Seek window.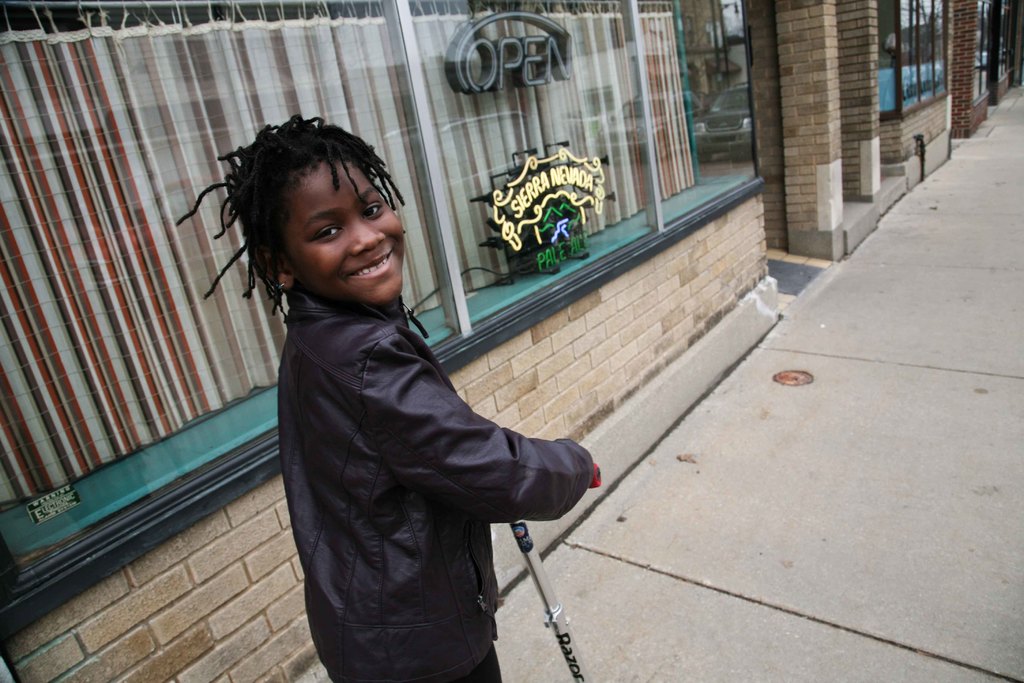
pyautogui.locateOnScreen(976, 0, 995, 97).
